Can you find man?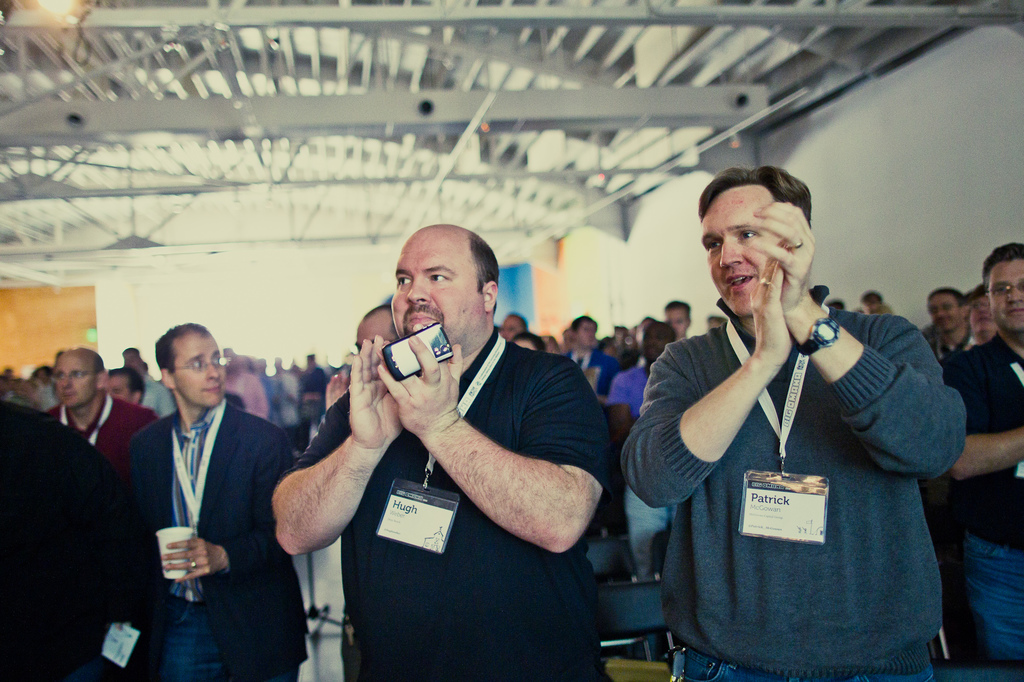
Yes, bounding box: bbox=(45, 347, 155, 481).
